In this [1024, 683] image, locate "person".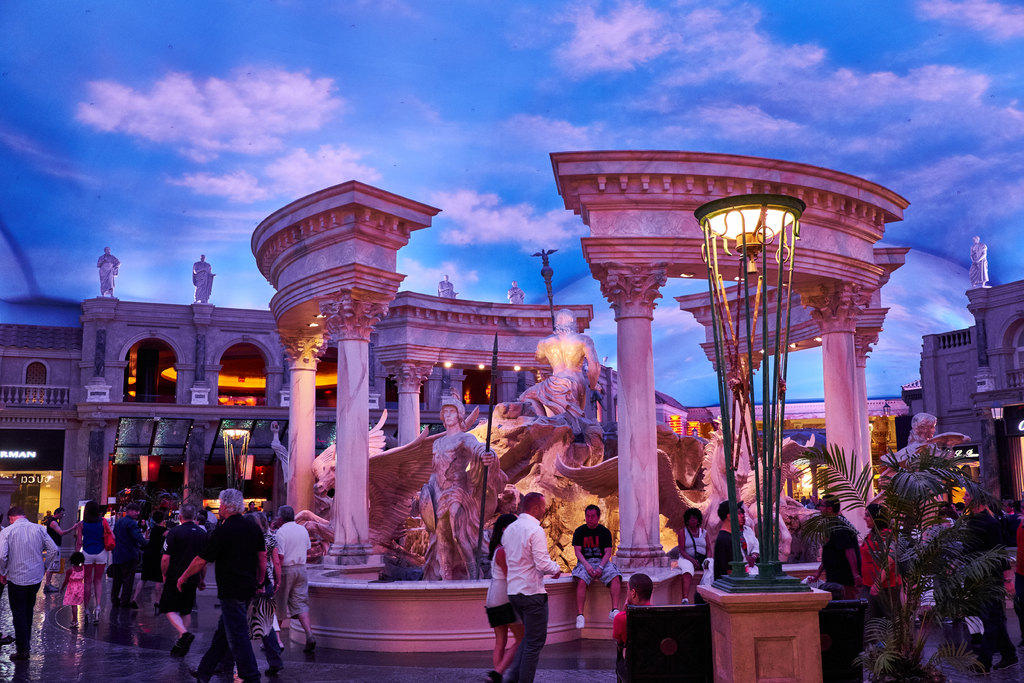
Bounding box: detection(740, 506, 762, 572).
